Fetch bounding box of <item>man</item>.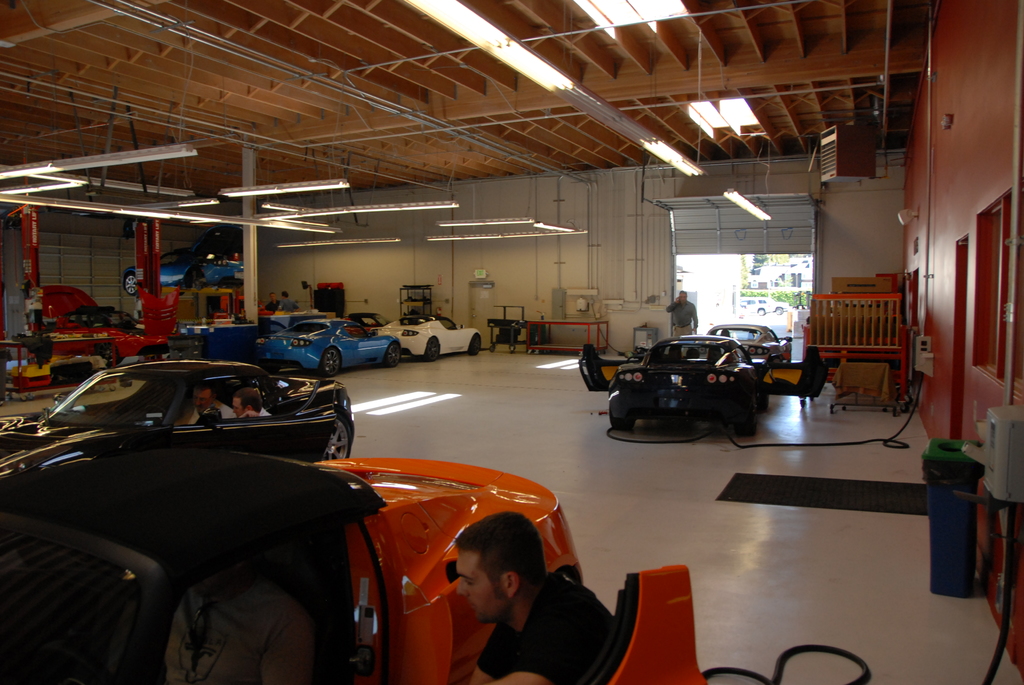
Bbox: bbox=(267, 291, 278, 310).
